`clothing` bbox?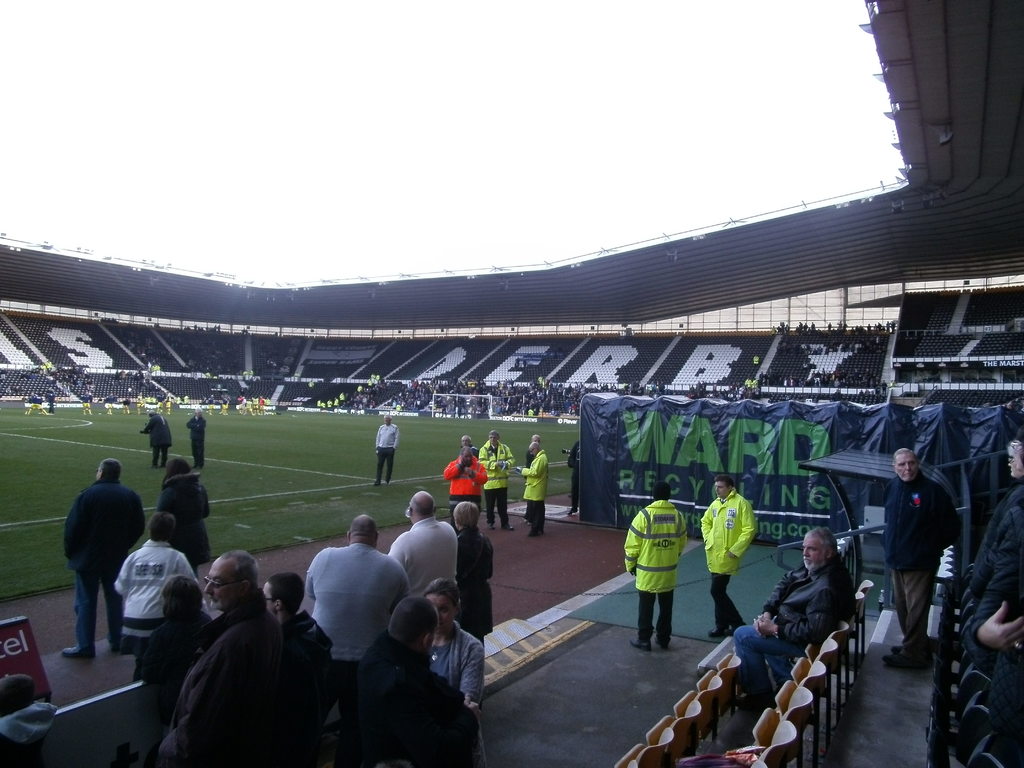
l=150, t=581, r=287, b=767
